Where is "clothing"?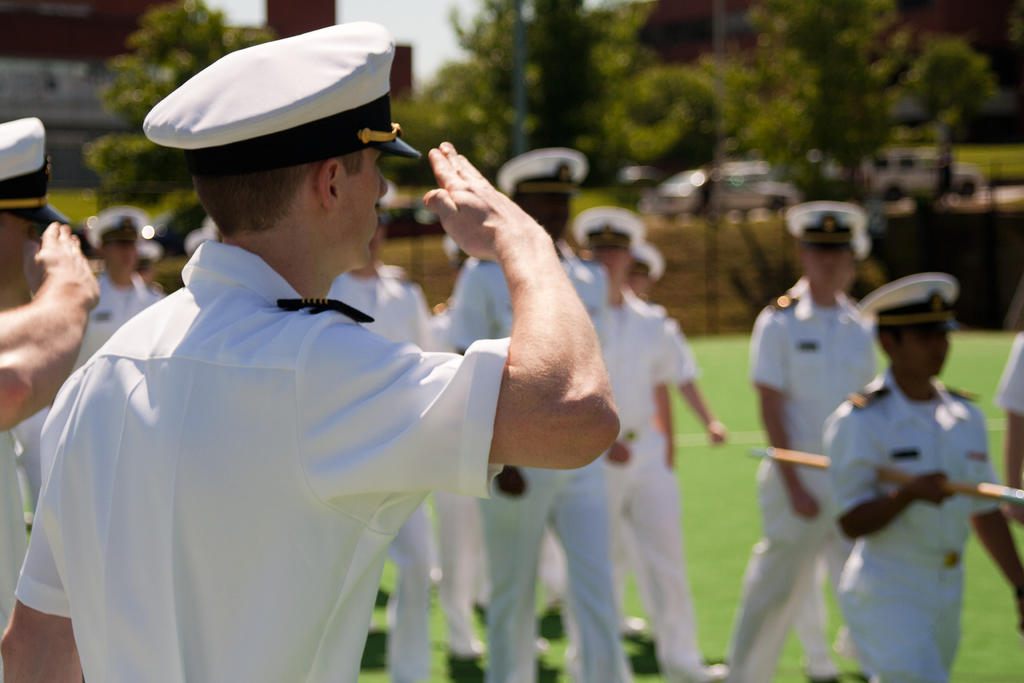
<box>76,277,152,373</box>.
